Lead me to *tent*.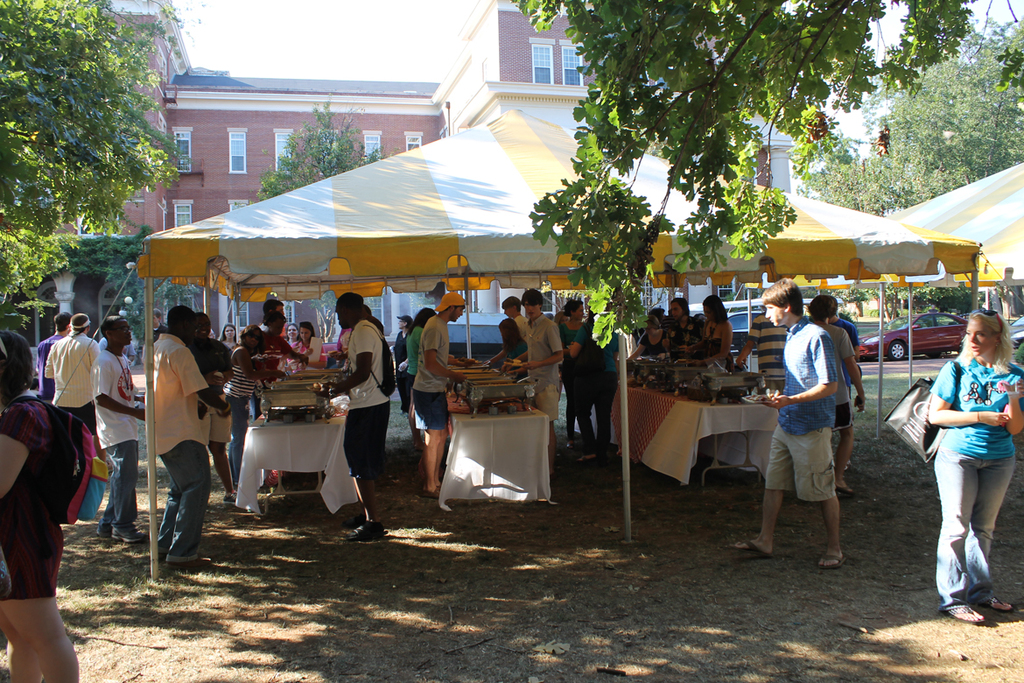
Lead to box=[878, 165, 1023, 428].
